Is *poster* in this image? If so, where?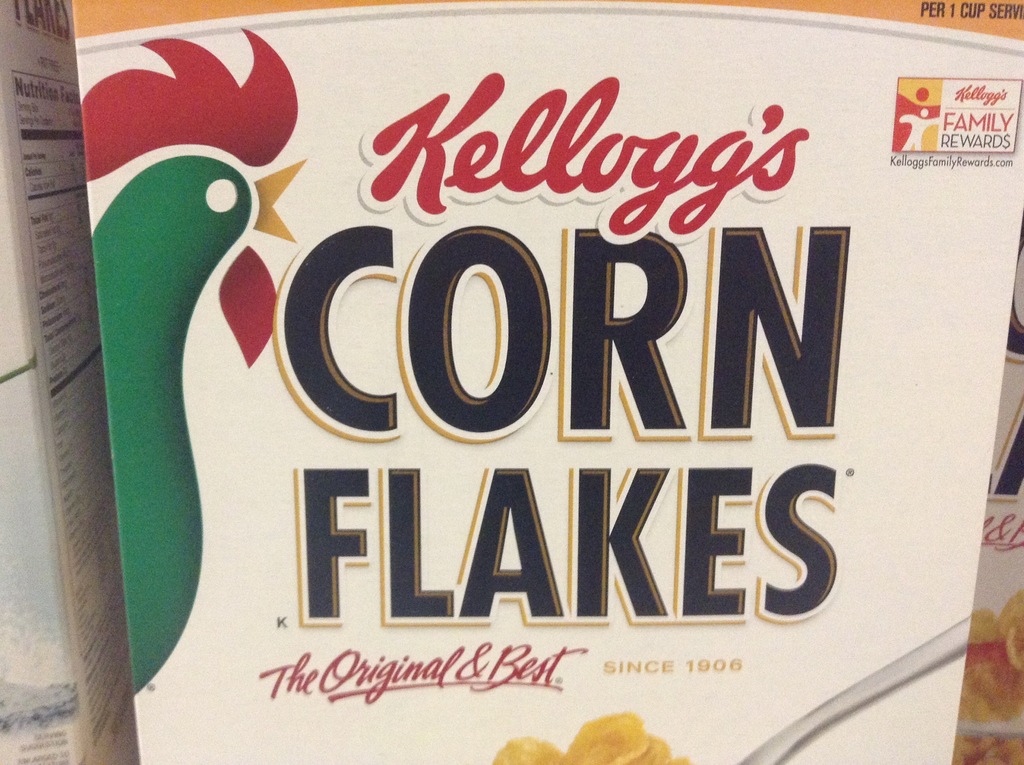
Yes, at 72,0,1023,764.
